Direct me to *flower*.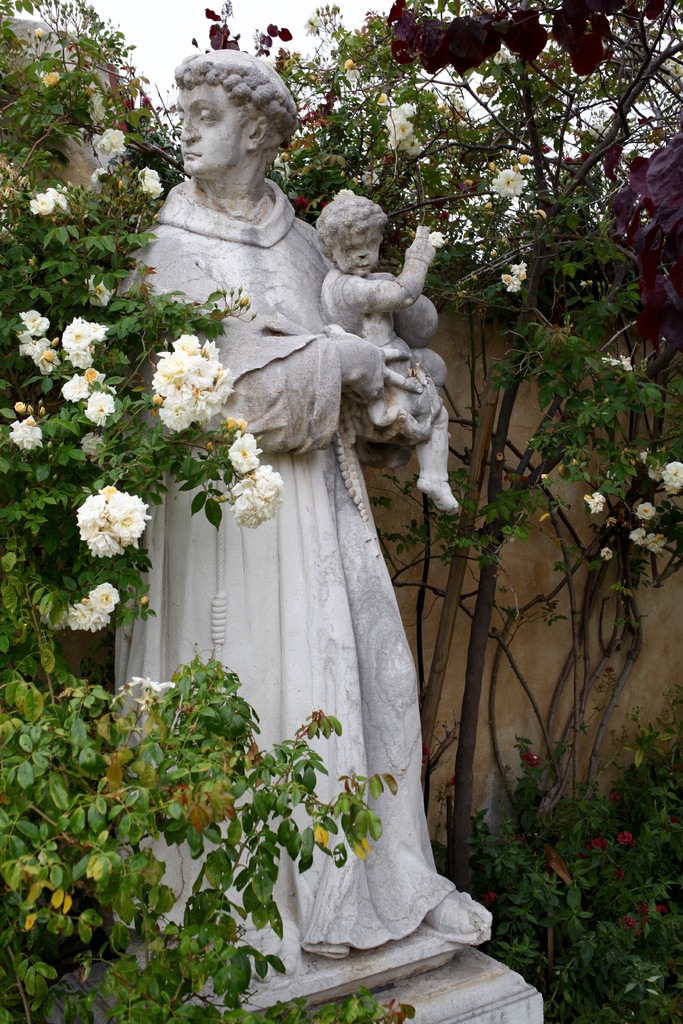
Direction: detection(82, 88, 117, 125).
